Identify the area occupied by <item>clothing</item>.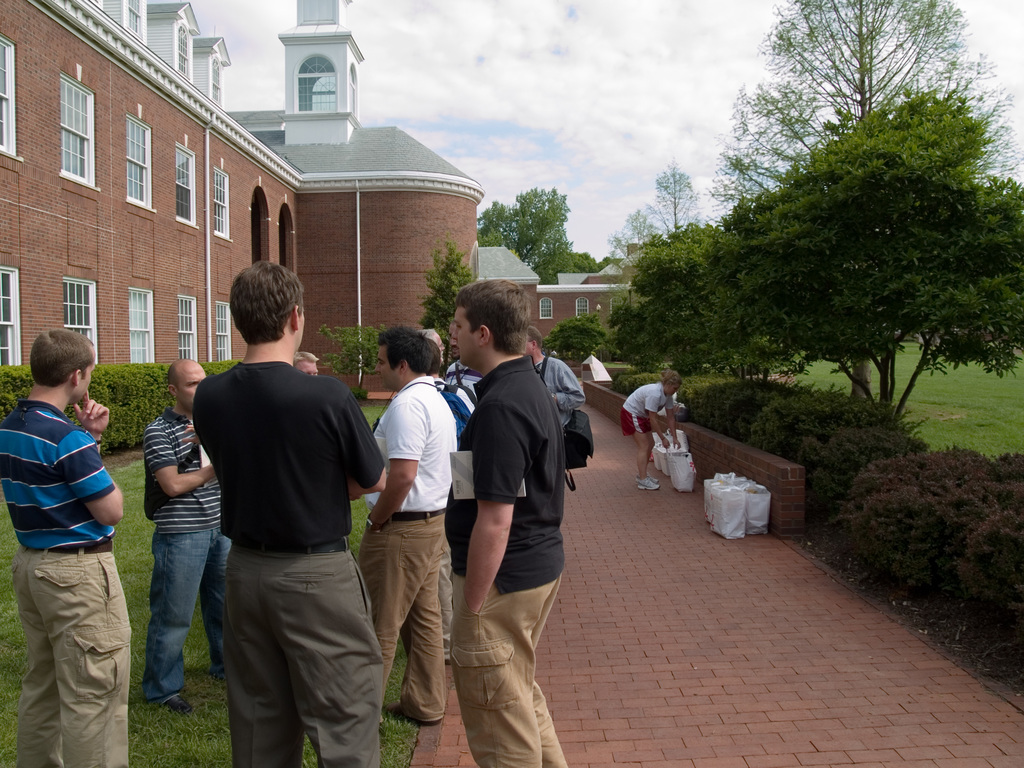
Area: 143/418/228/702.
